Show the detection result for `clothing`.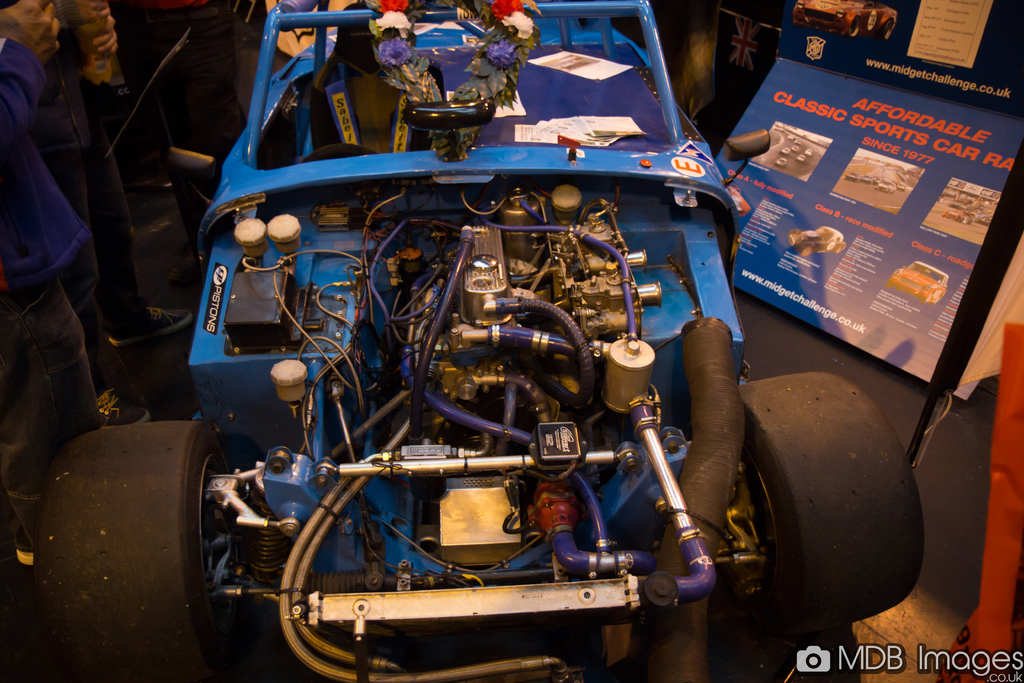
x1=0, y1=47, x2=96, y2=431.
